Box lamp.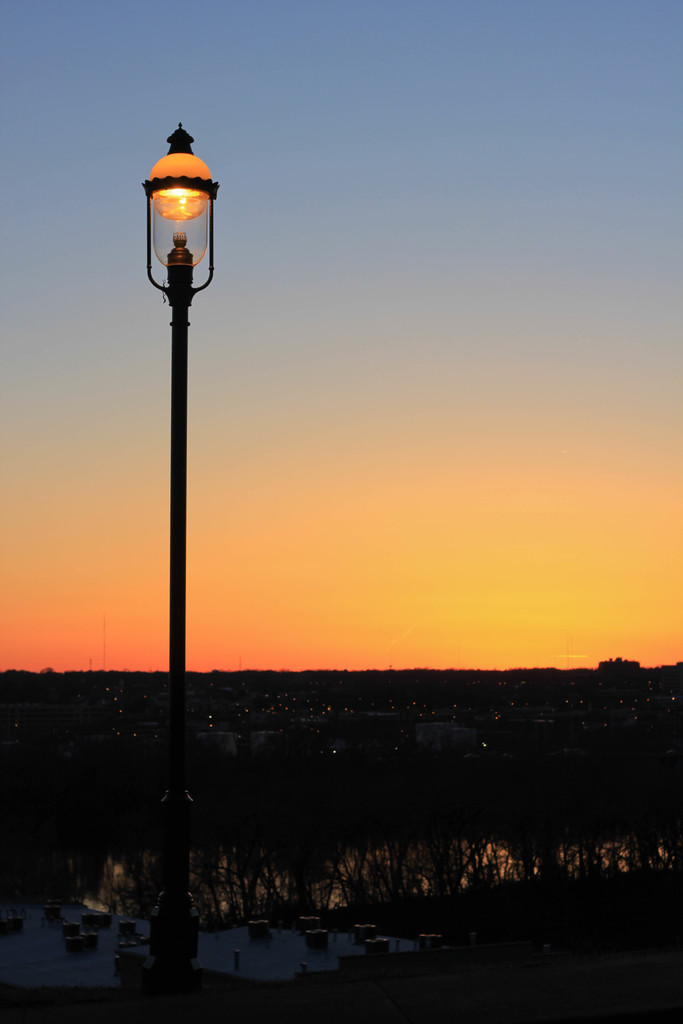
detection(135, 126, 222, 321).
